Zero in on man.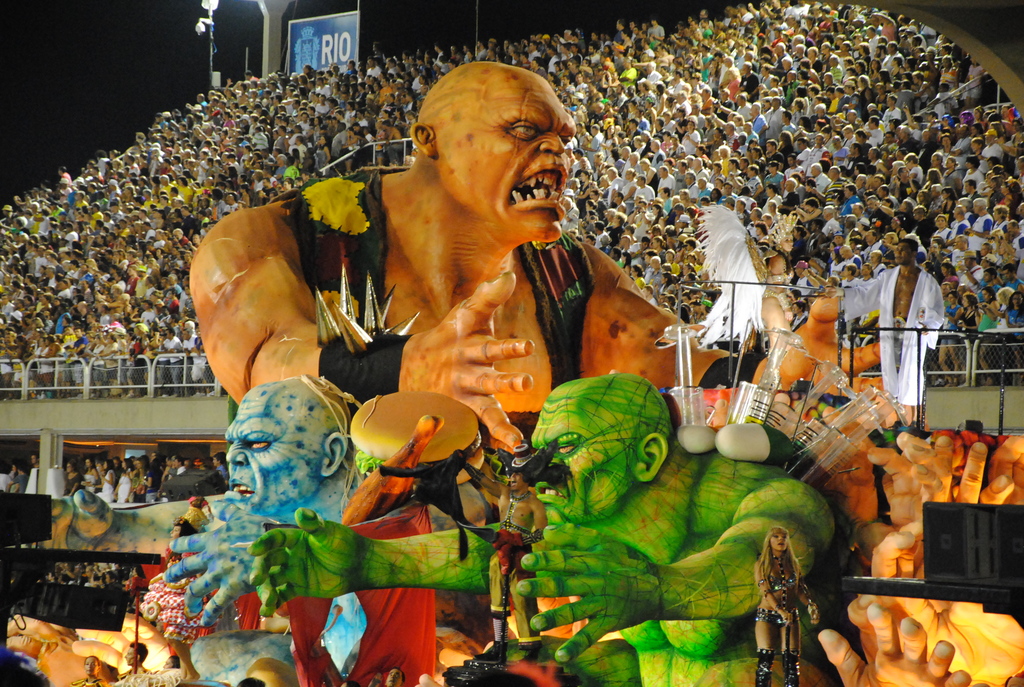
Zeroed in: (left=246, top=379, right=839, bottom=686).
